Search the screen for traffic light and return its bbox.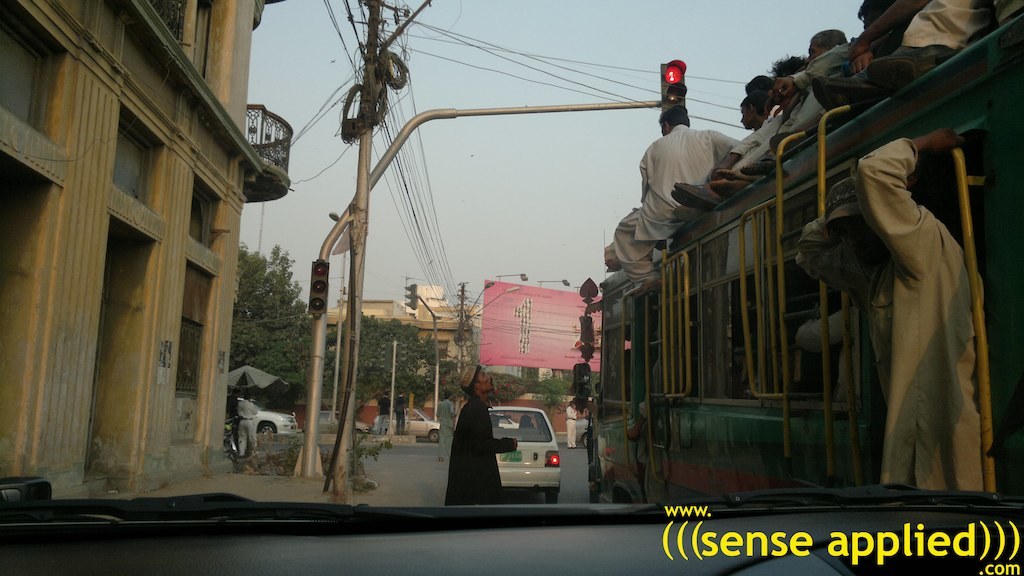
Found: (309,257,332,313).
